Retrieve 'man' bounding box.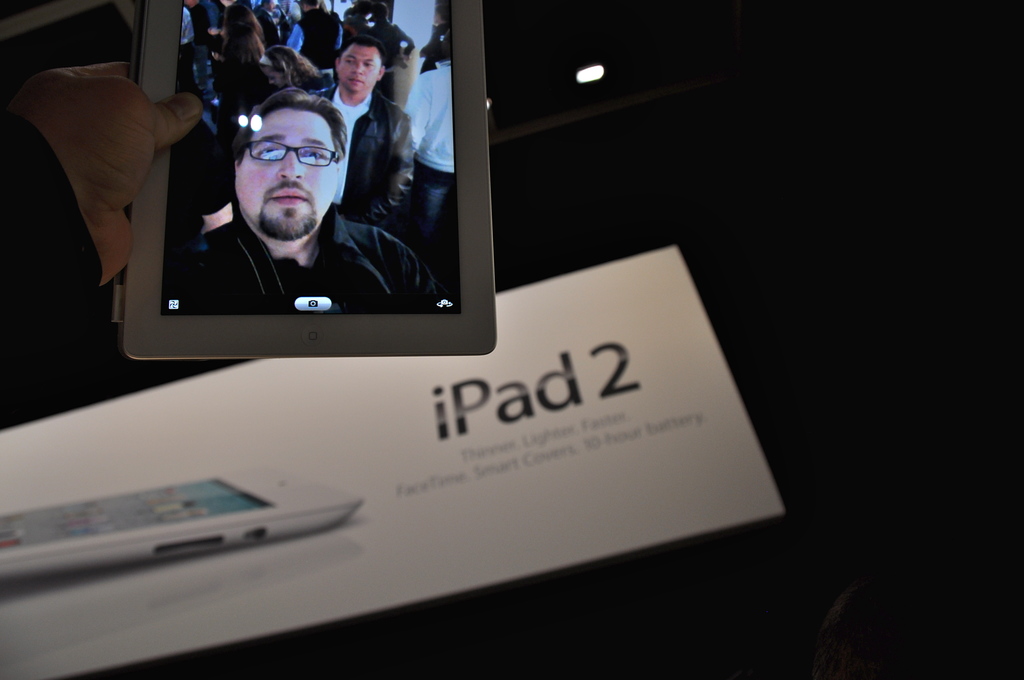
Bounding box: (left=147, top=79, right=430, bottom=321).
